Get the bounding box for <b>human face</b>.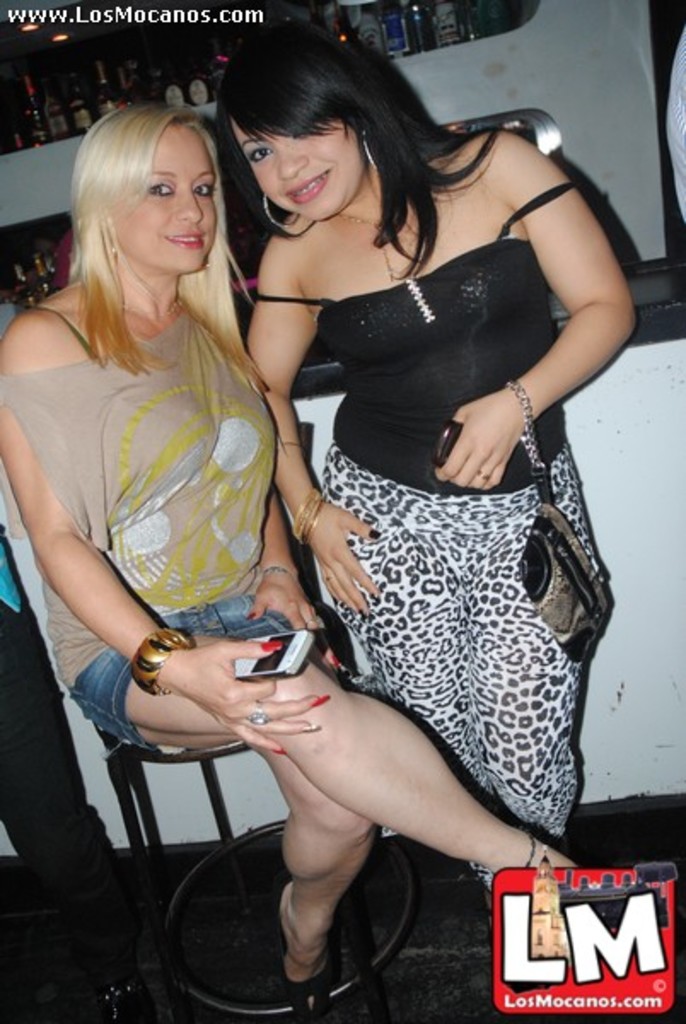
region(229, 108, 365, 217).
